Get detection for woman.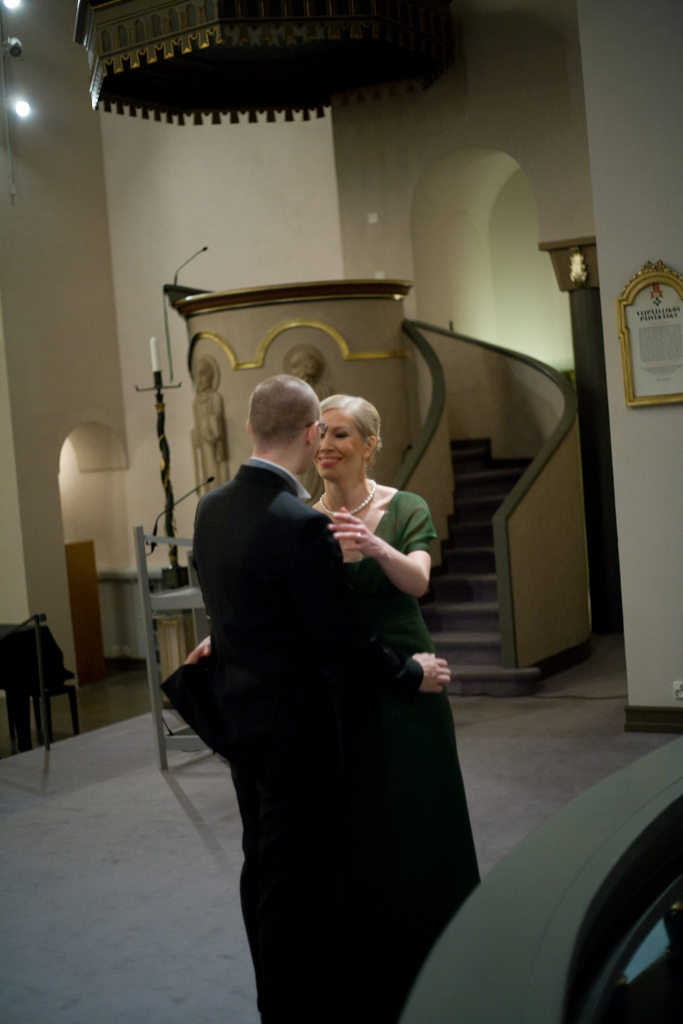
Detection: {"left": 174, "top": 389, "right": 479, "bottom": 1009}.
